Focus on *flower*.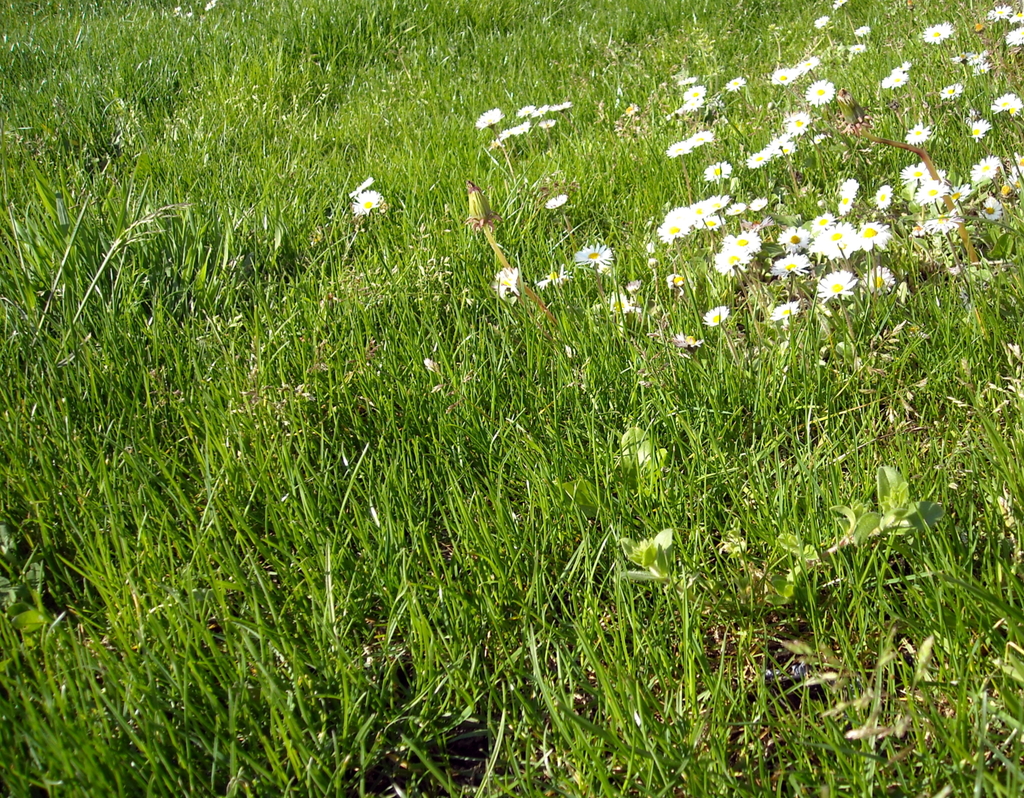
Focused at detection(679, 79, 696, 86).
